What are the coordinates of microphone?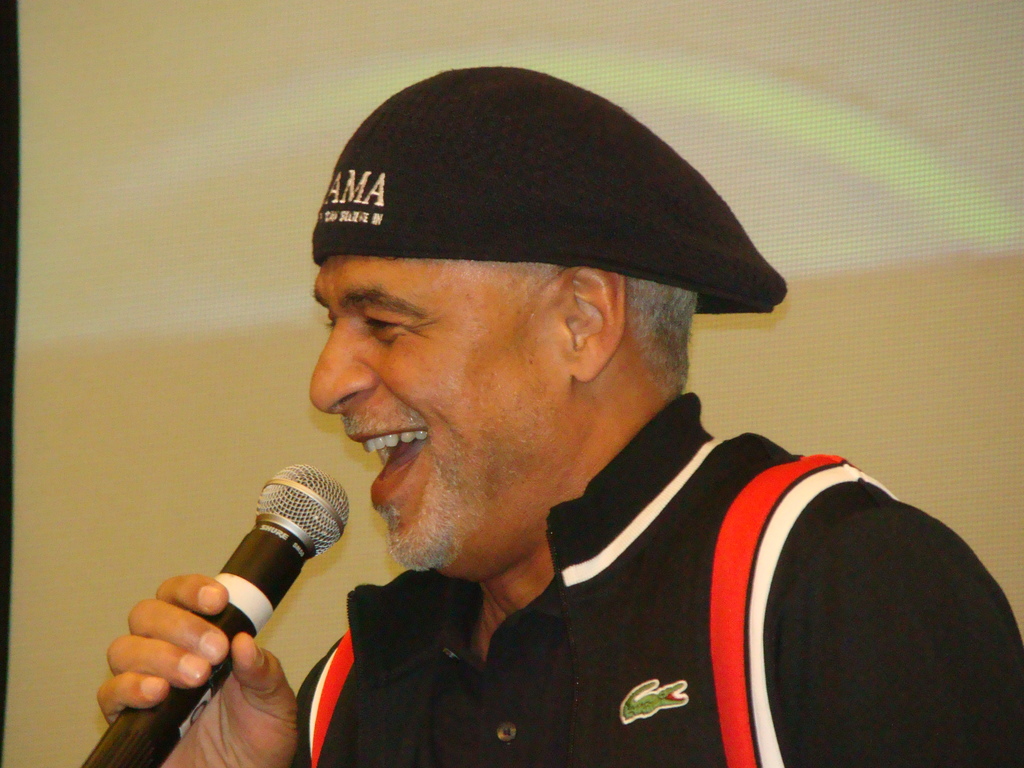
crop(77, 461, 348, 767).
